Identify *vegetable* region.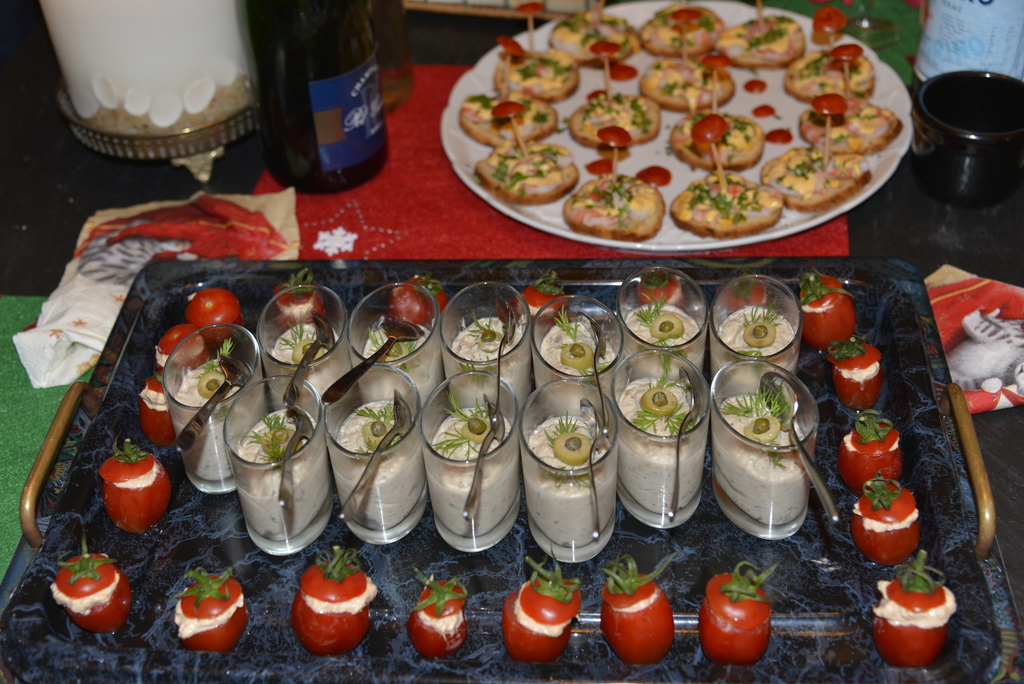
Region: [x1=741, y1=351, x2=764, y2=357].
